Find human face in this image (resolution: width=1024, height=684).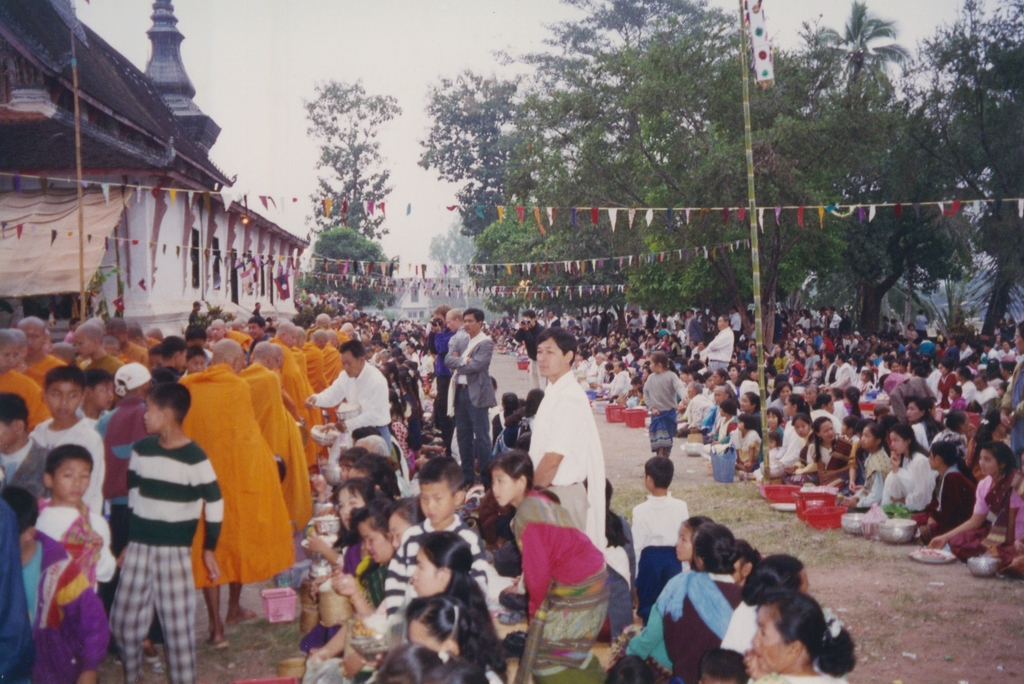
(x1=0, y1=344, x2=20, y2=374).
